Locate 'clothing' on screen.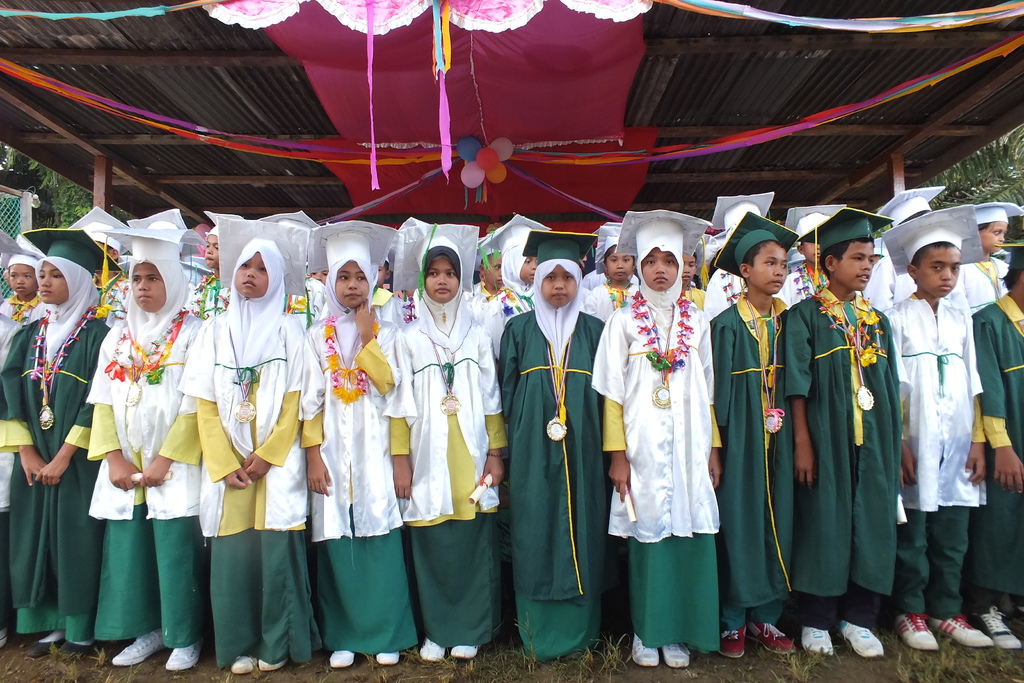
On screen at x1=506, y1=271, x2=609, y2=667.
